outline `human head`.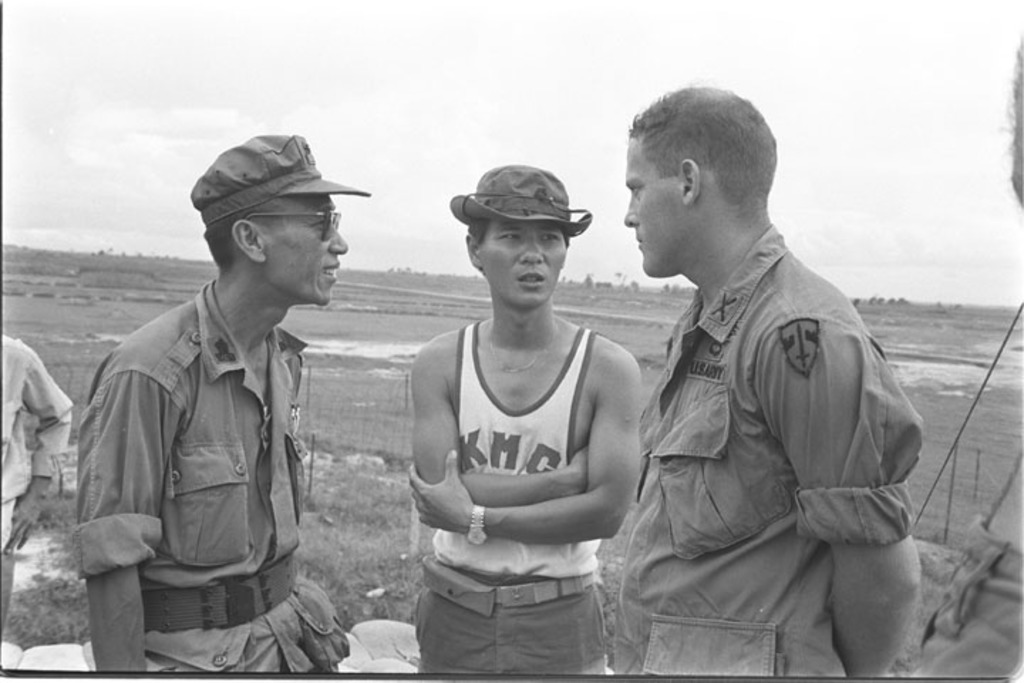
Outline: (left=189, top=131, right=371, bottom=313).
